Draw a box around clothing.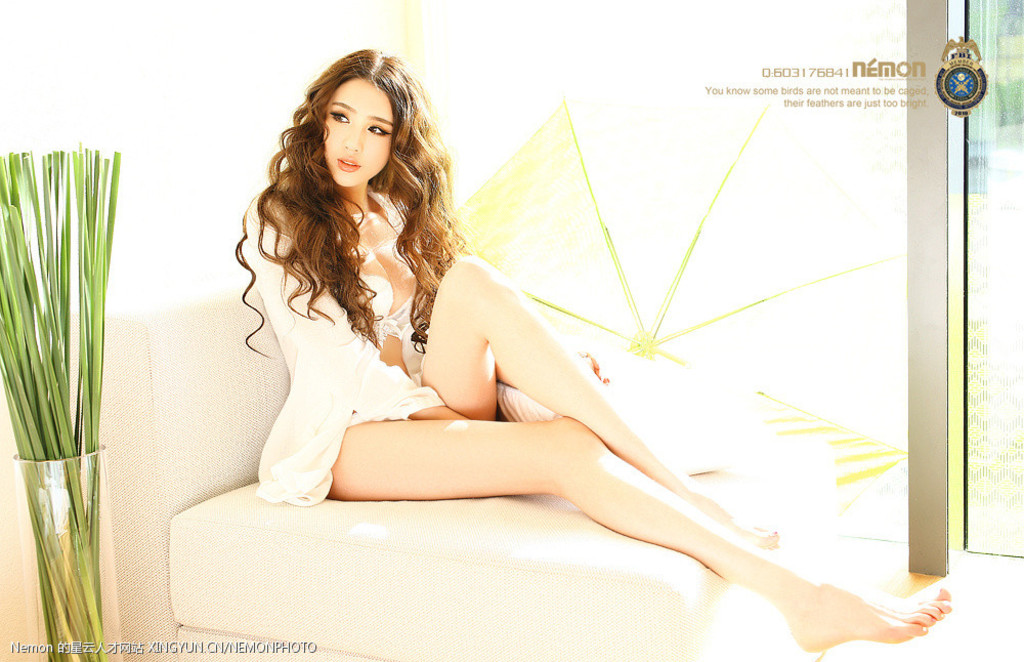
[x1=256, y1=203, x2=441, y2=504].
